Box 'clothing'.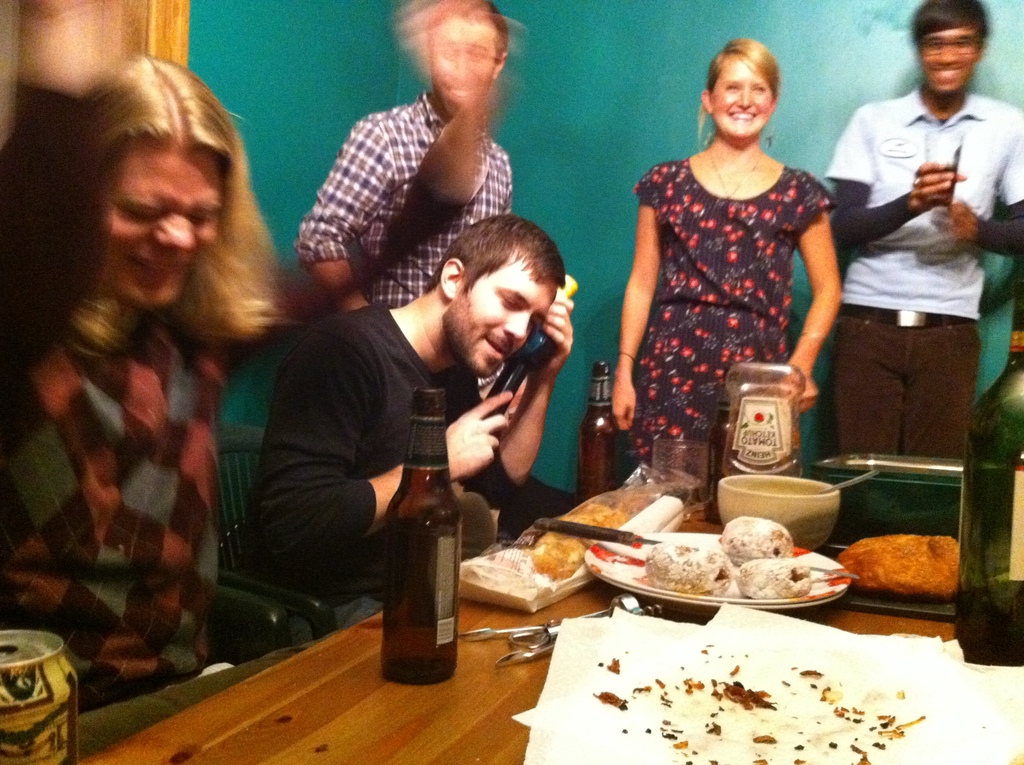
locate(837, 101, 1023, 453).
